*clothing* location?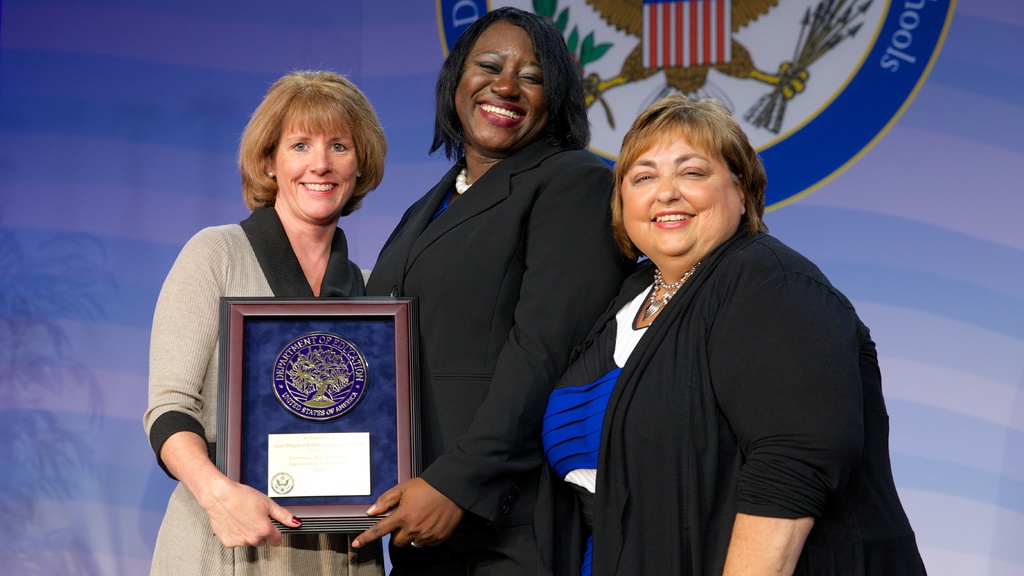
564 171 911 568
